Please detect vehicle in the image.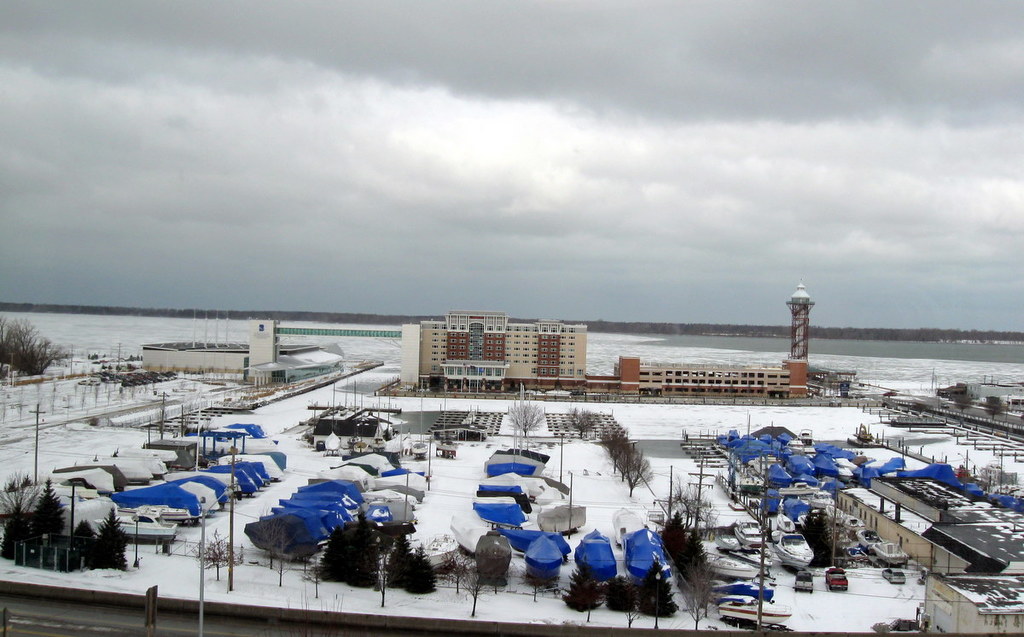
(527,535,567,578).
